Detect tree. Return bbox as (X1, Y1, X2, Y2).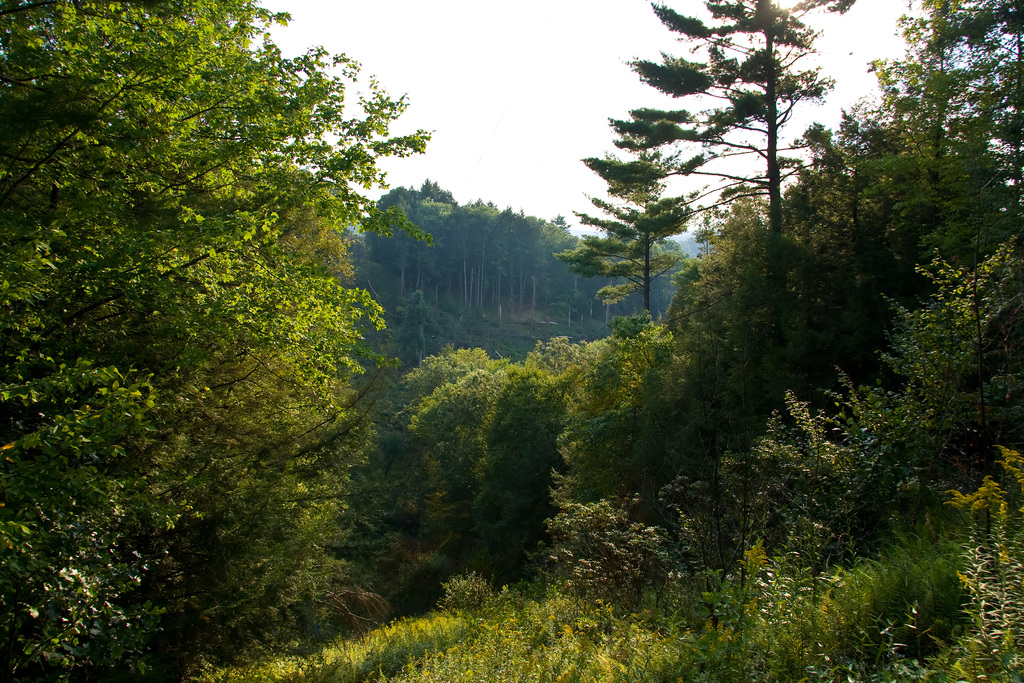
(339, 347, 589, 618).
